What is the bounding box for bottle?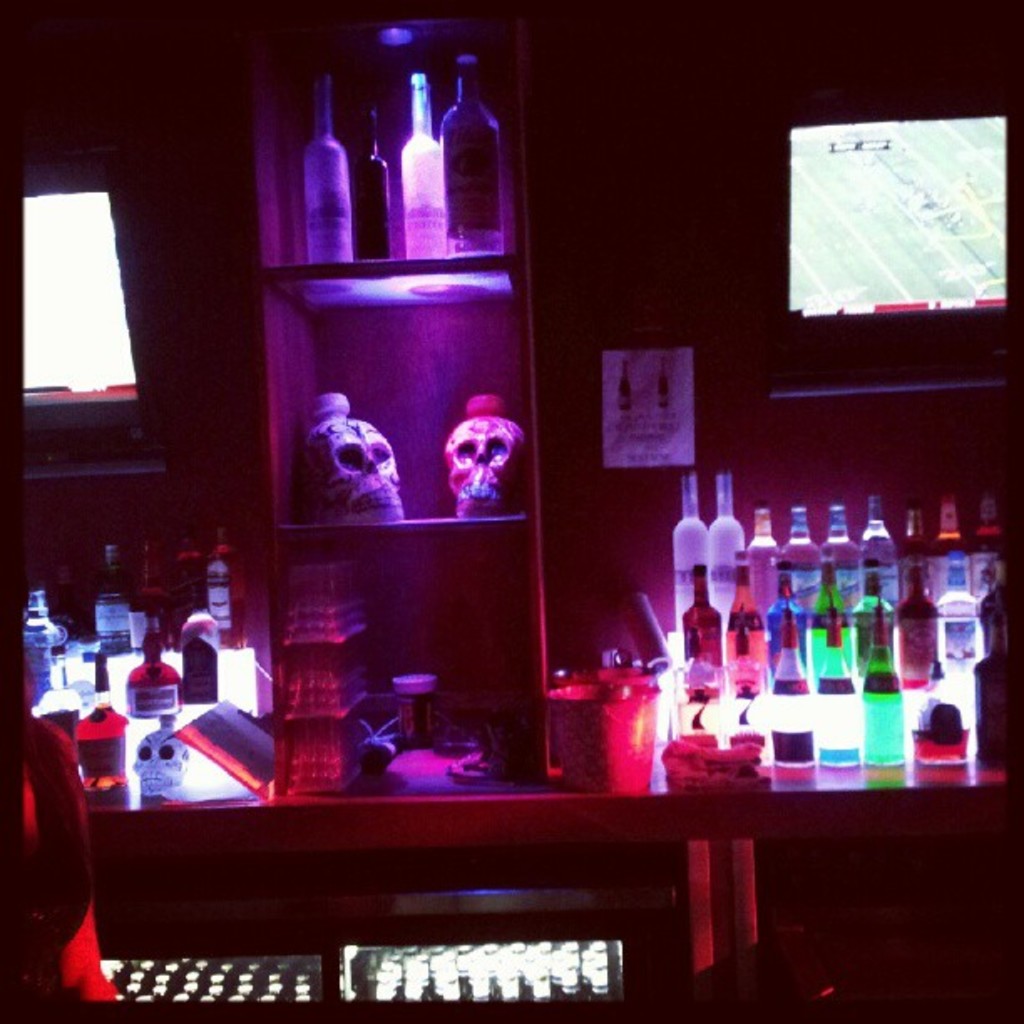
locate(142, 542, 177, 641).
